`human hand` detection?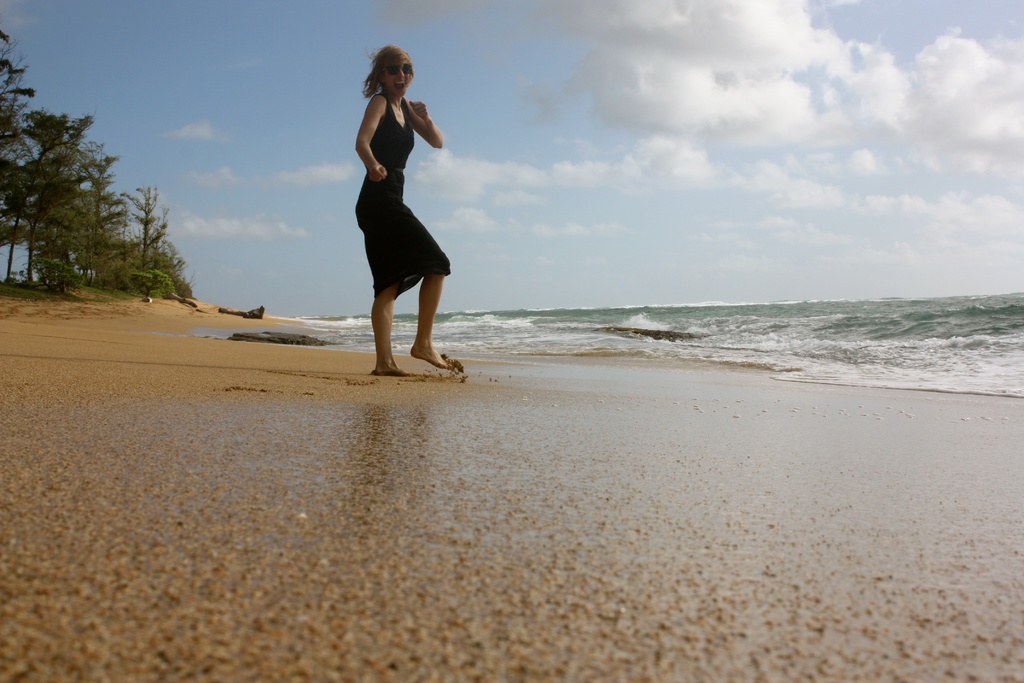
412 97 428 117
